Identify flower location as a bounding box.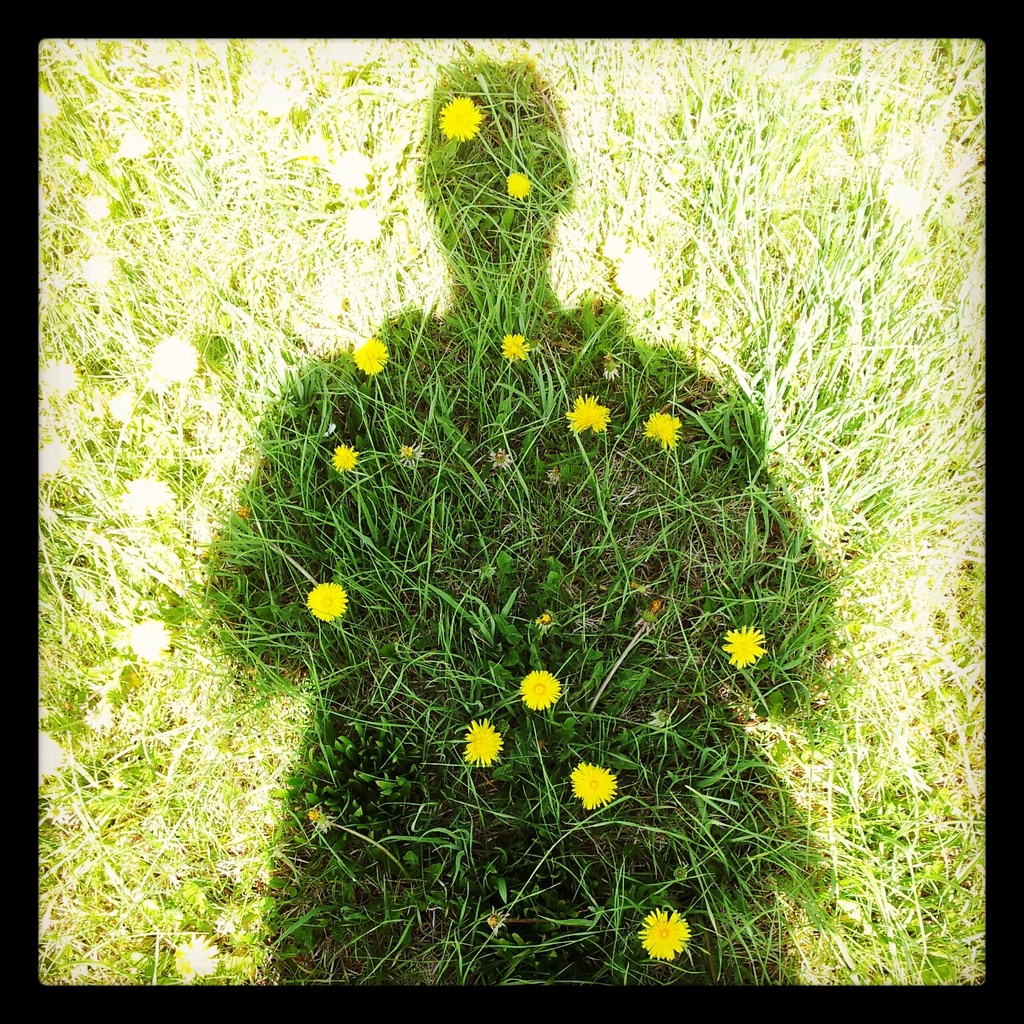
pyautogui.locateOnScreen(487, 445, 513, 473).
